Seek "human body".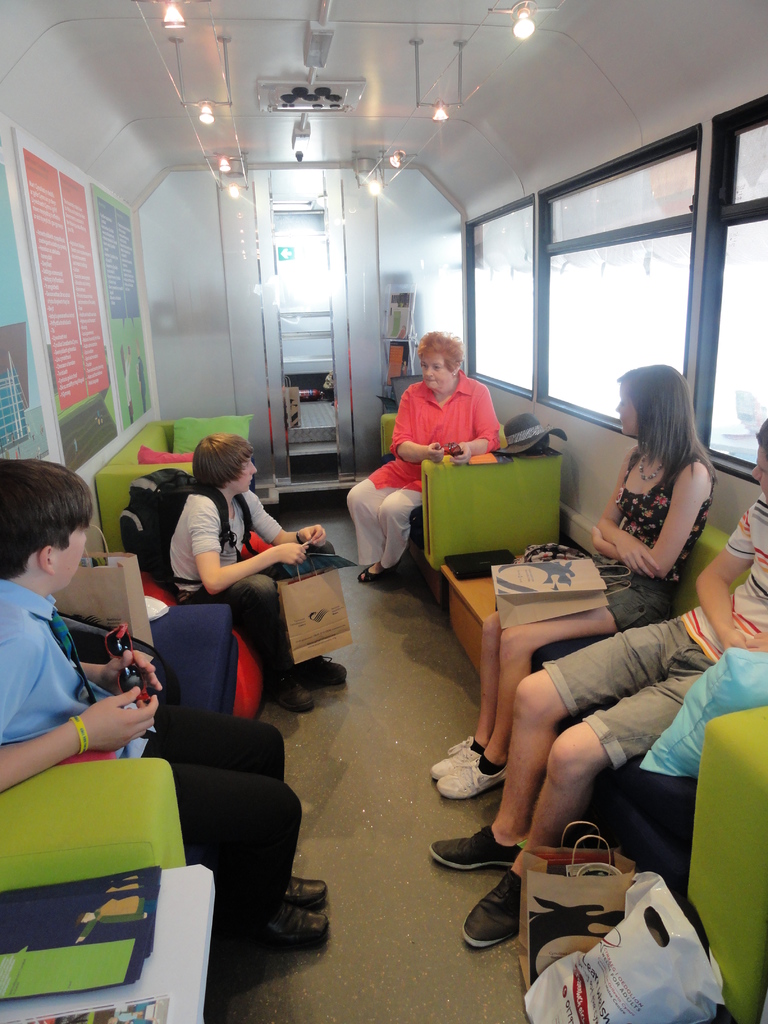
left=427, top=500, right=767, bottom=954.
